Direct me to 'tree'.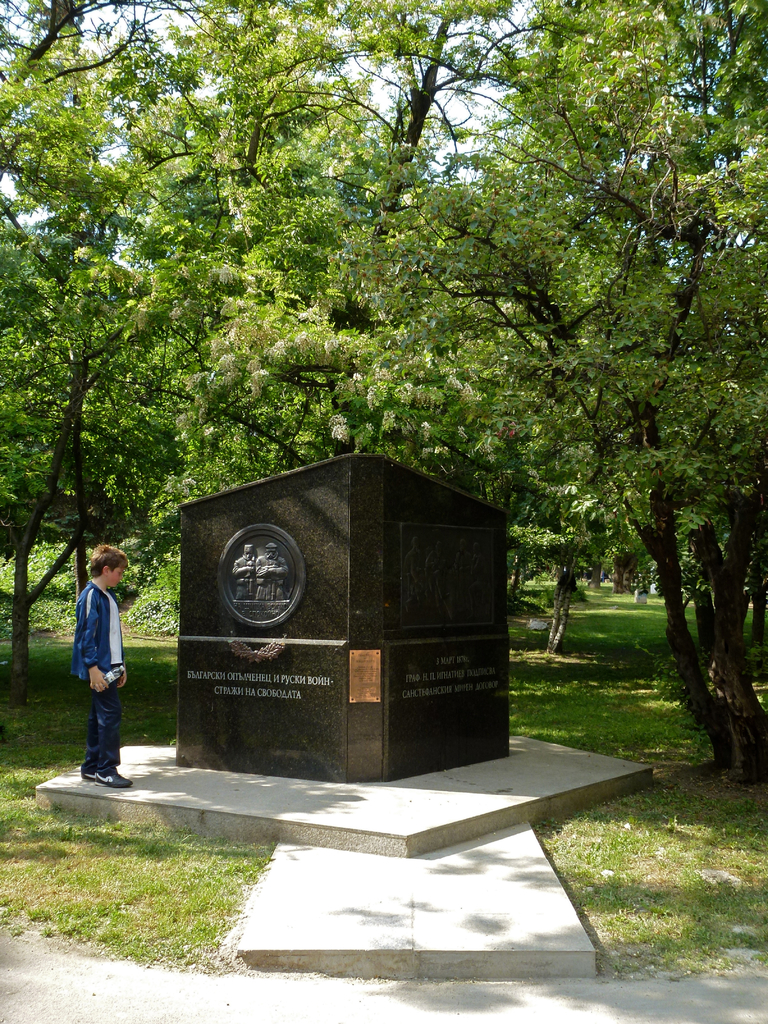
Direction: {"left": 127, "top": 0, "right": 617, "bottom": 542}.
